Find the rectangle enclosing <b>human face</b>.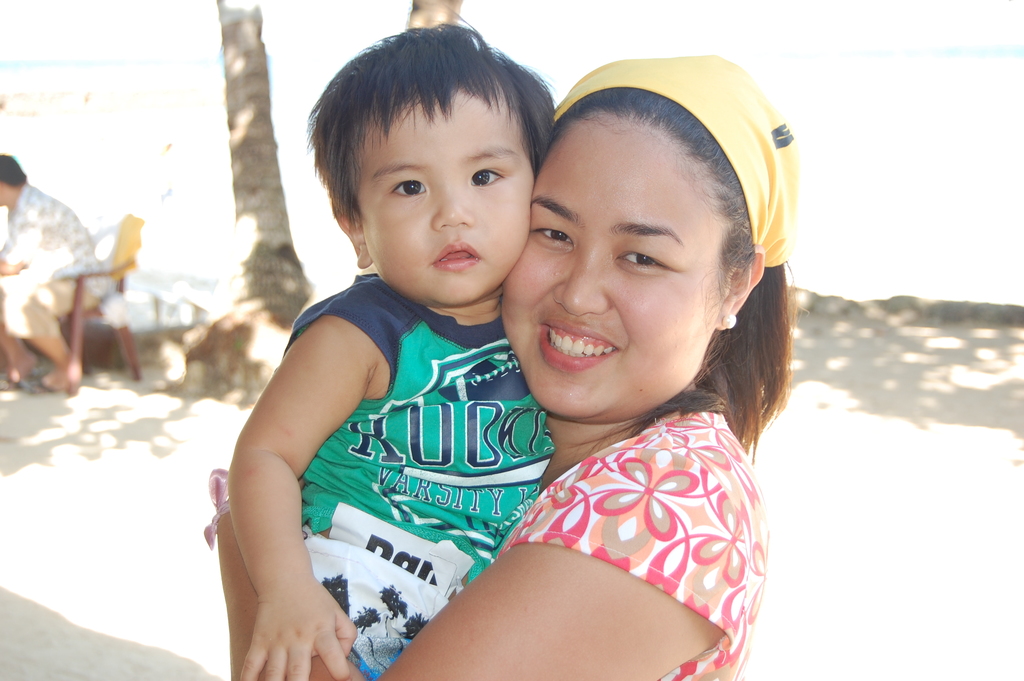
(left=359, top=86, right=536, bottom=315).
